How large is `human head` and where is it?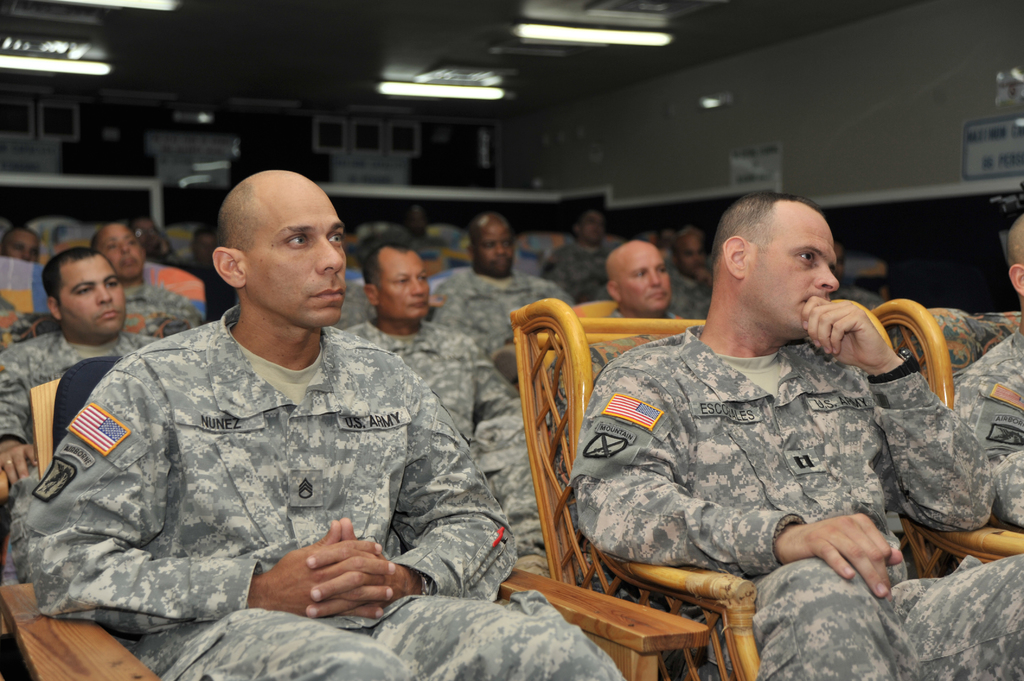
Bounding box: 673:227:701:280.
